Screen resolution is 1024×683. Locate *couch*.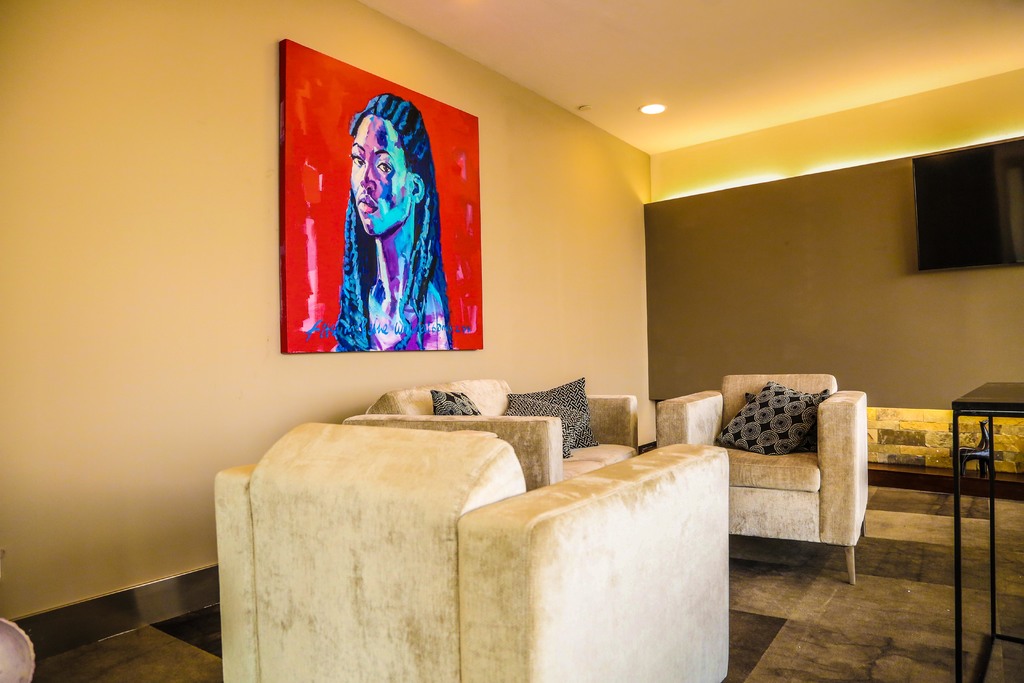
{"x1": 354, "y1": 379, "x2": 640, "y2": 488}.
